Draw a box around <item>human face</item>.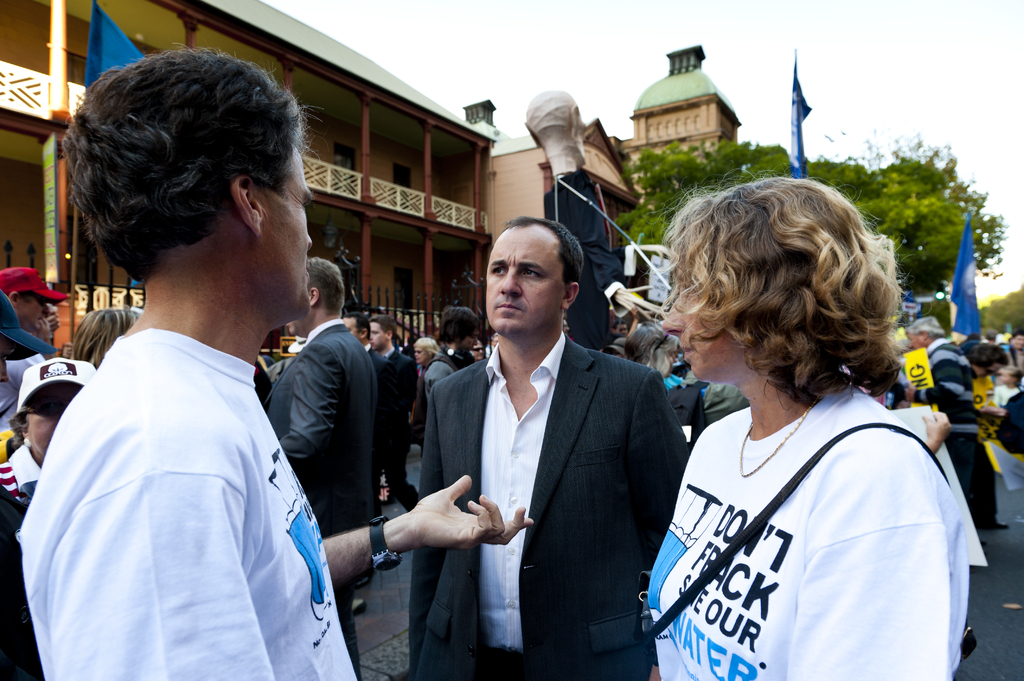
{"left": 473, "top": 334, "right": 486, "bottom": 364}.
